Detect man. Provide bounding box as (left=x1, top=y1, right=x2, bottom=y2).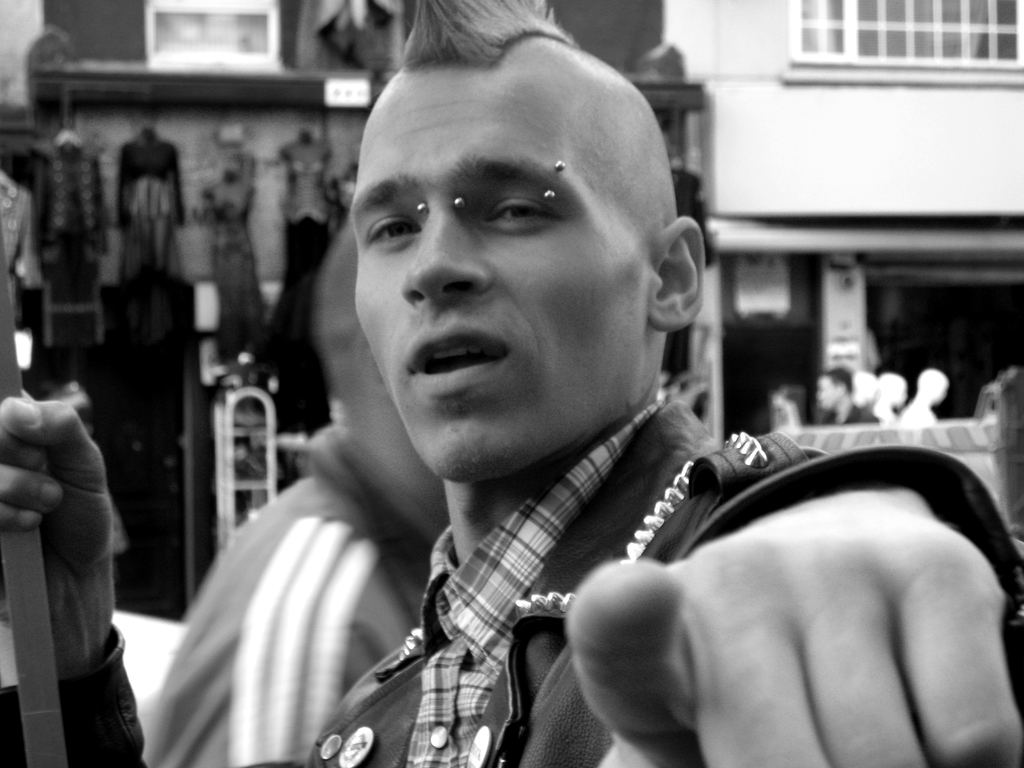
(left=148, top=197, right=444, bottom=767).
